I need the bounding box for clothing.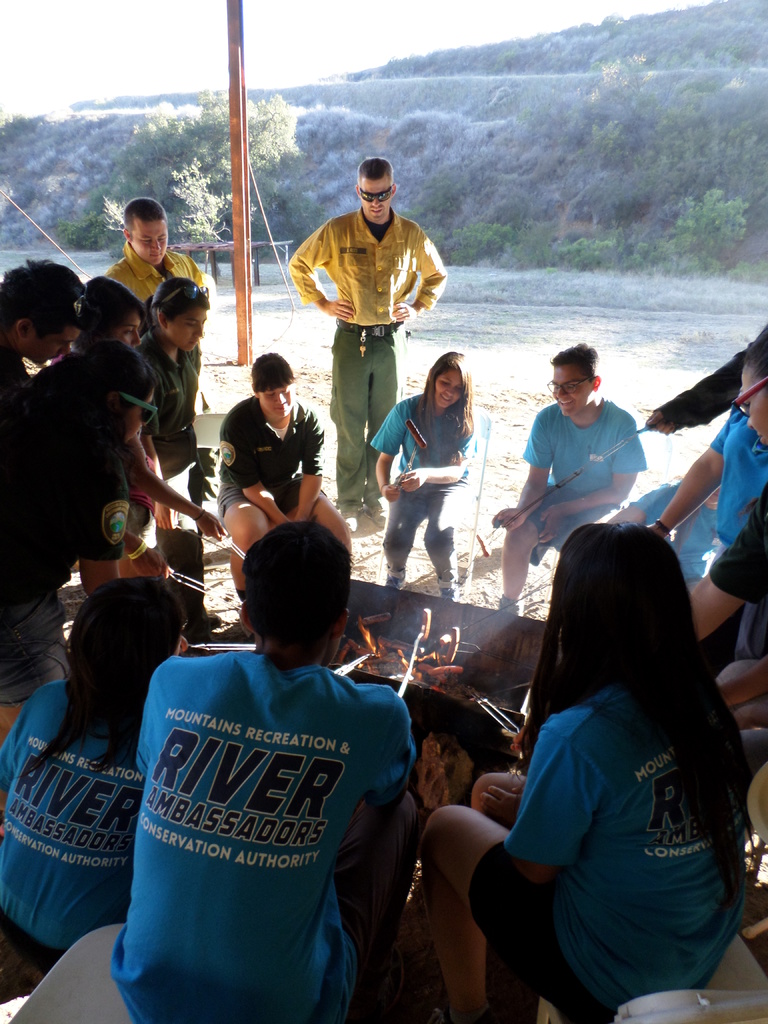
Here it is: <bbox>137, 330, 202, 478</bbox>.
